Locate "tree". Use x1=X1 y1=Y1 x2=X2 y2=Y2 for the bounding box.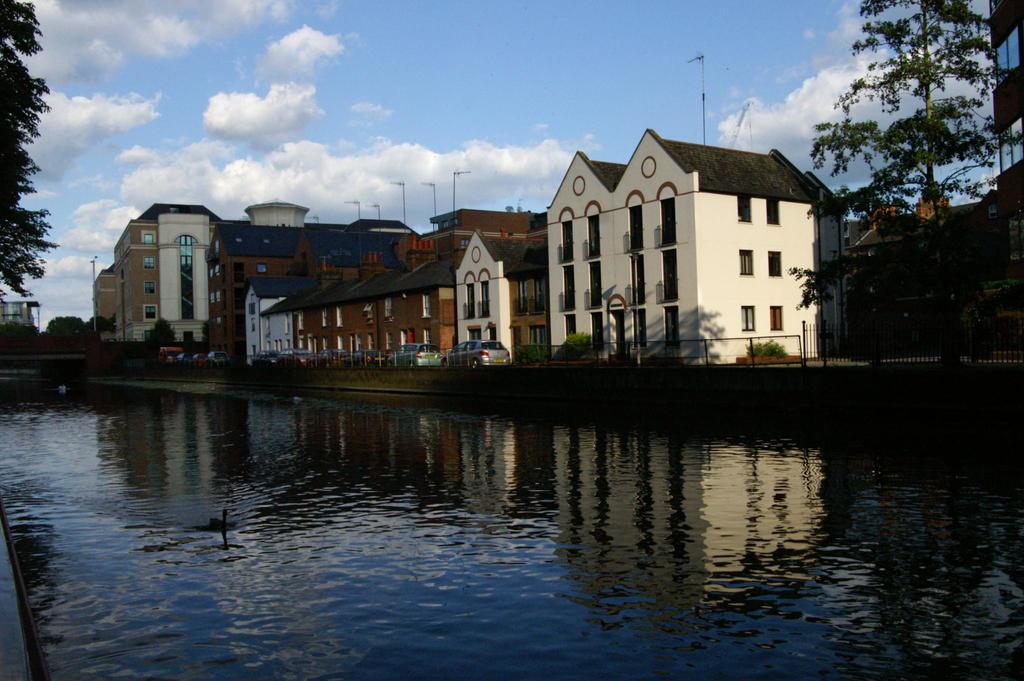
x1=44 y1=312 x2=90 y2=340.
